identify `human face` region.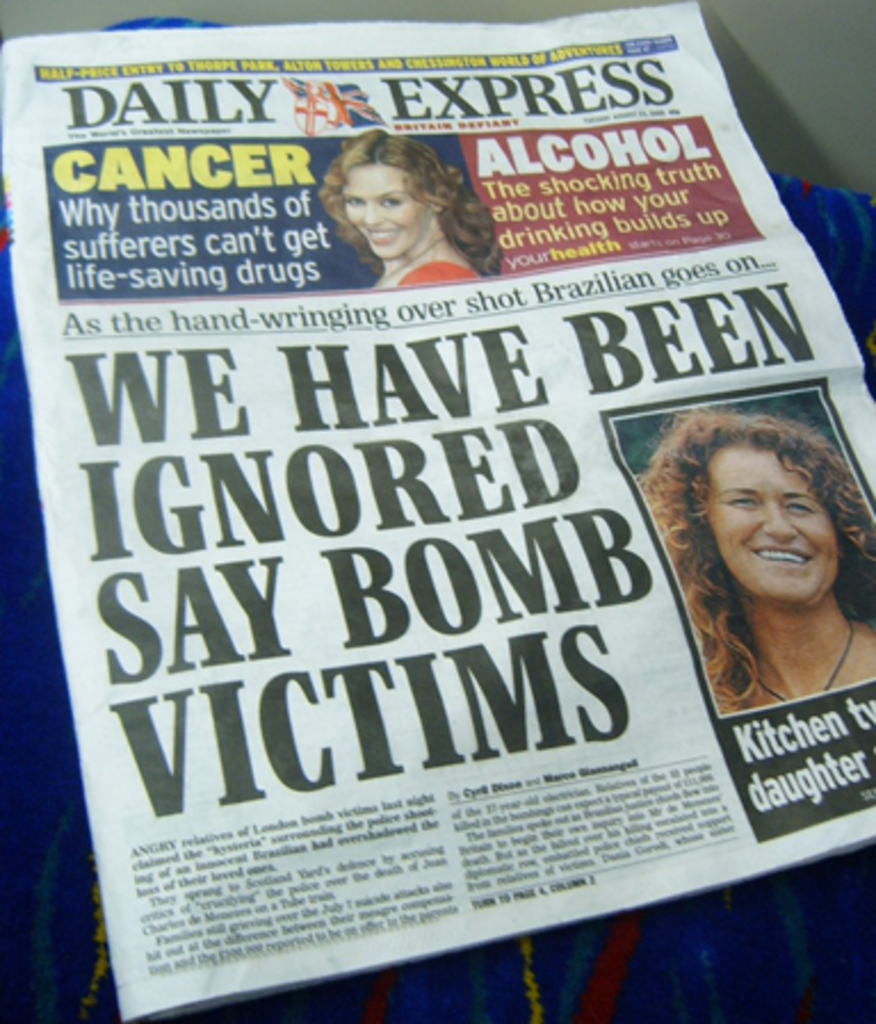
Region: Rect(707, 452, 835, 609).
